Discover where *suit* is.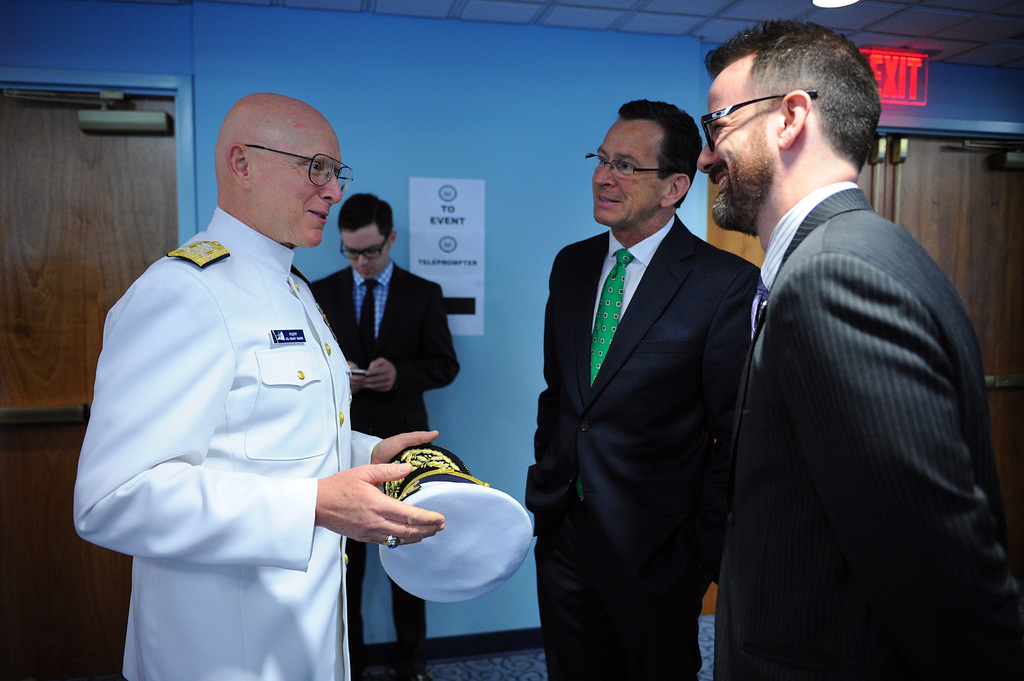
Discovered at crop(521, 76, 767, 680).
